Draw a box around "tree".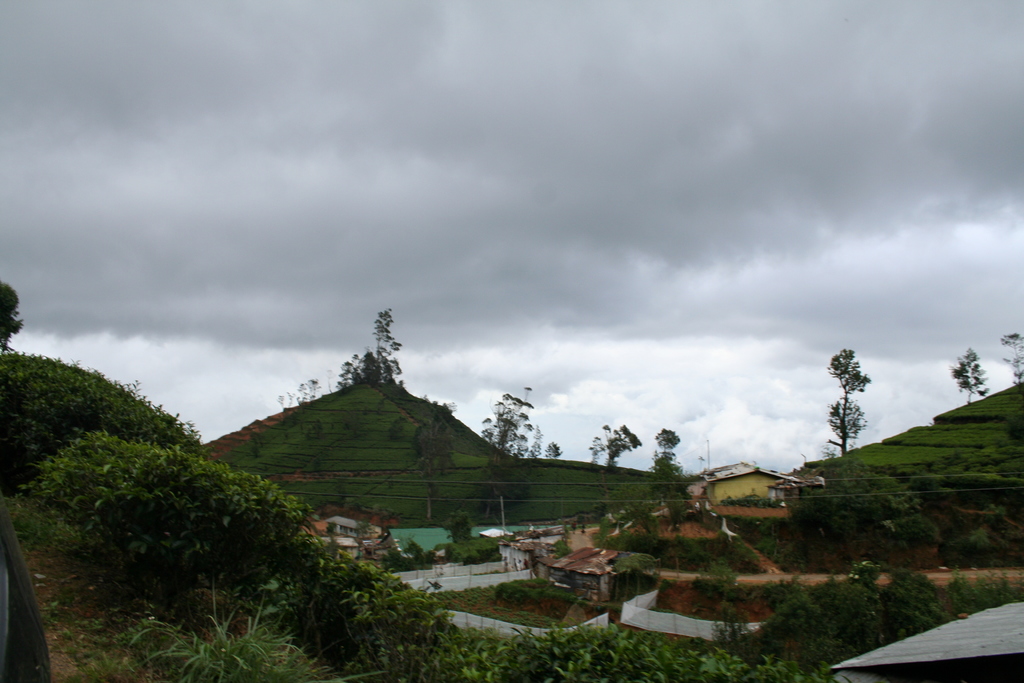
(587,437,611,467).
